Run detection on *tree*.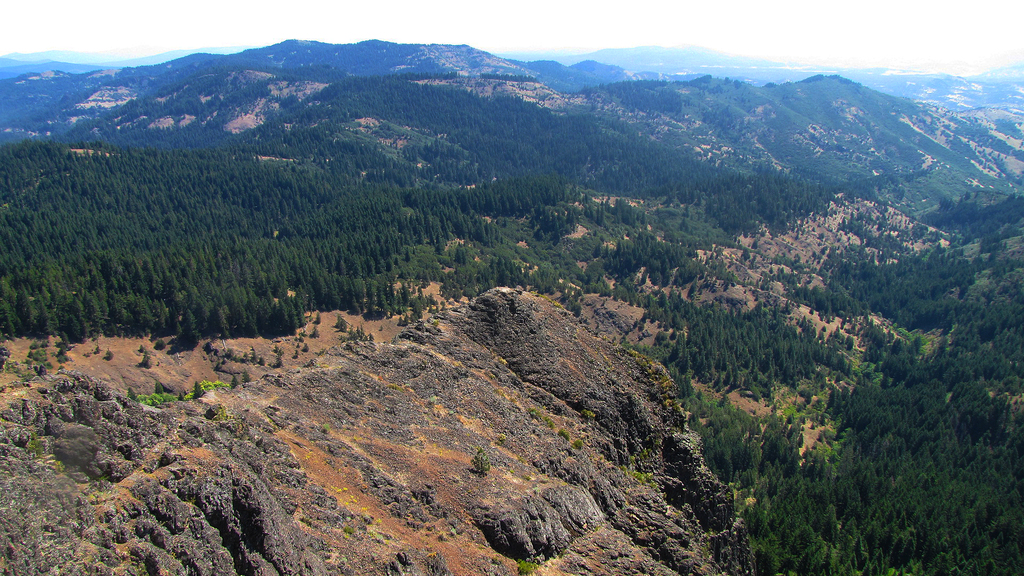
Result: Rect(678, 351, 688, 377).
